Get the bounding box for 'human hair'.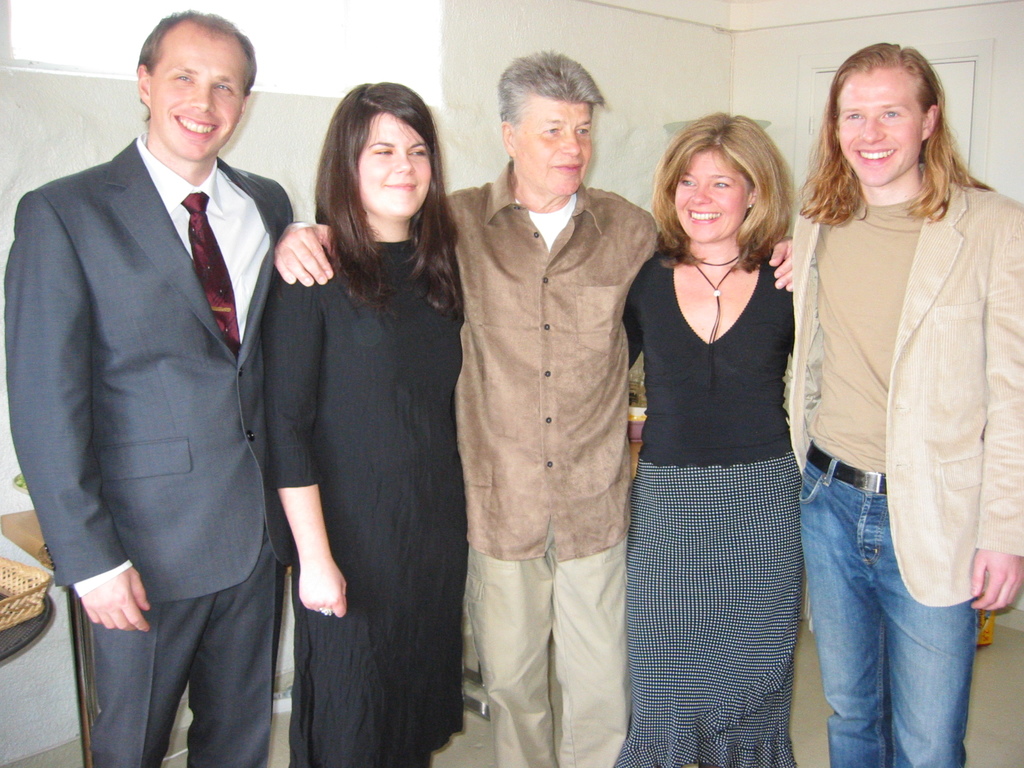
Rect(498, 48, 598, 132).
